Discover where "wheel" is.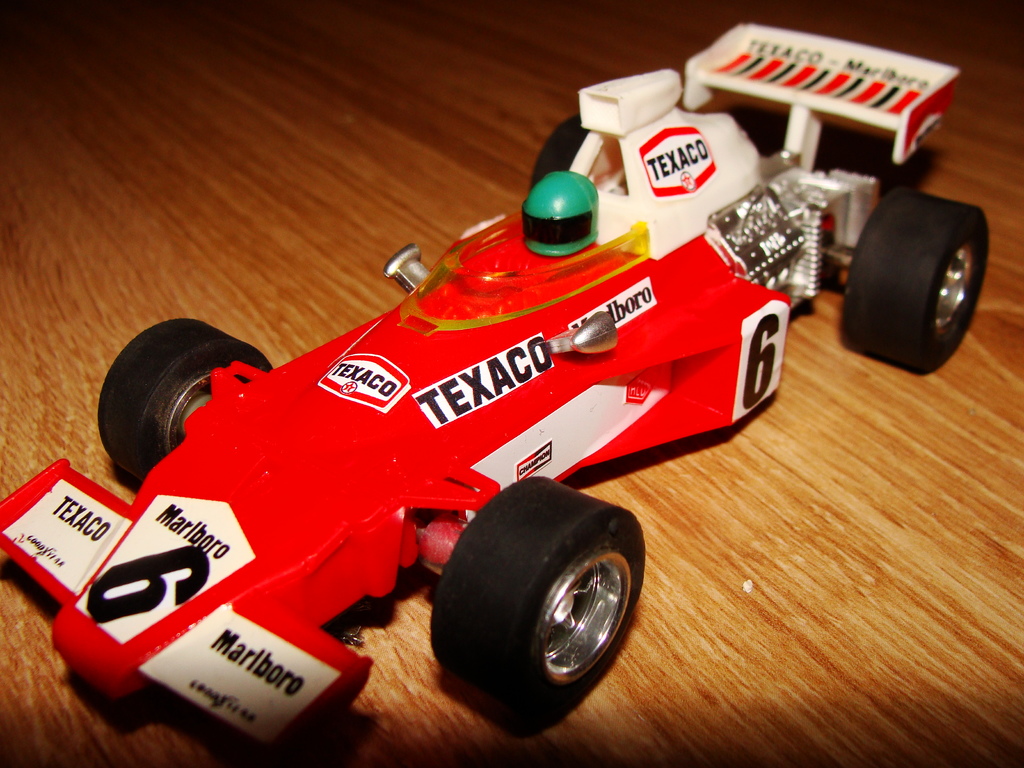
Discovered at (90, 312, 269, 486).
